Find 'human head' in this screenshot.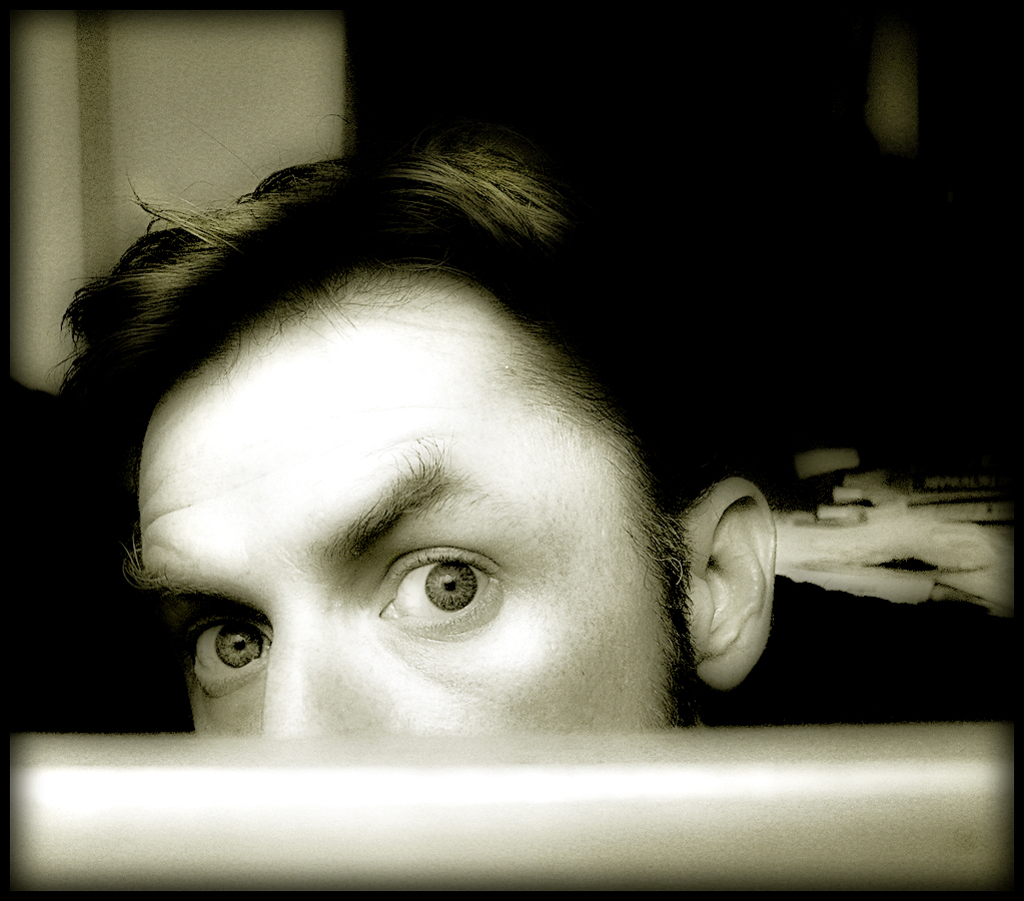
The bounding box for 'human head' is select_region(44, 115, 773, 733).
